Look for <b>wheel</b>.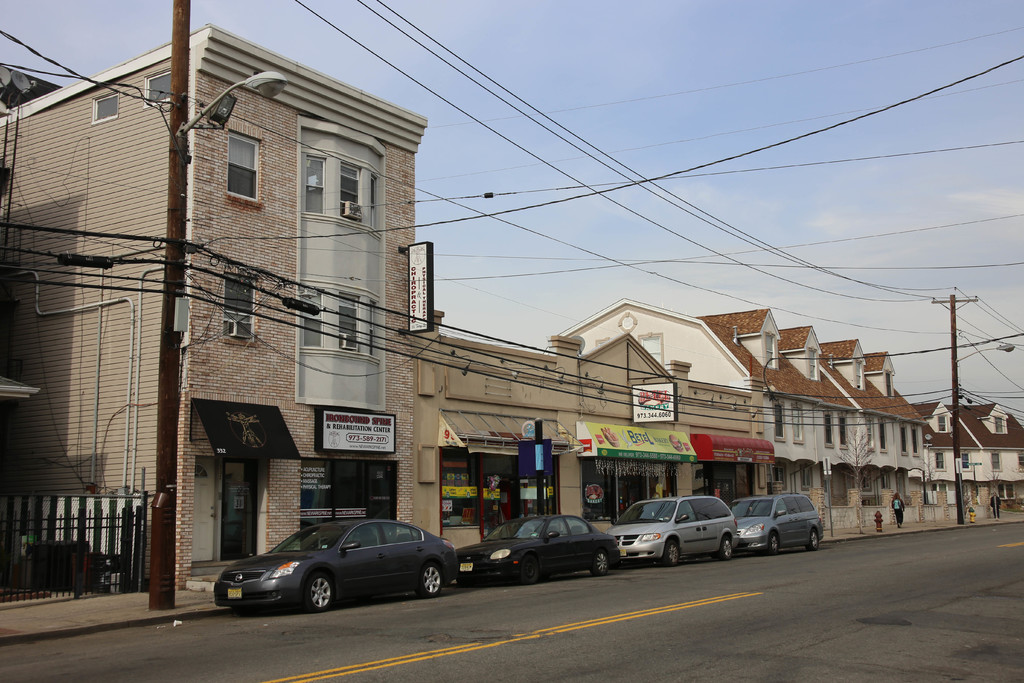
Found: region(520, 557, 536, 586).
